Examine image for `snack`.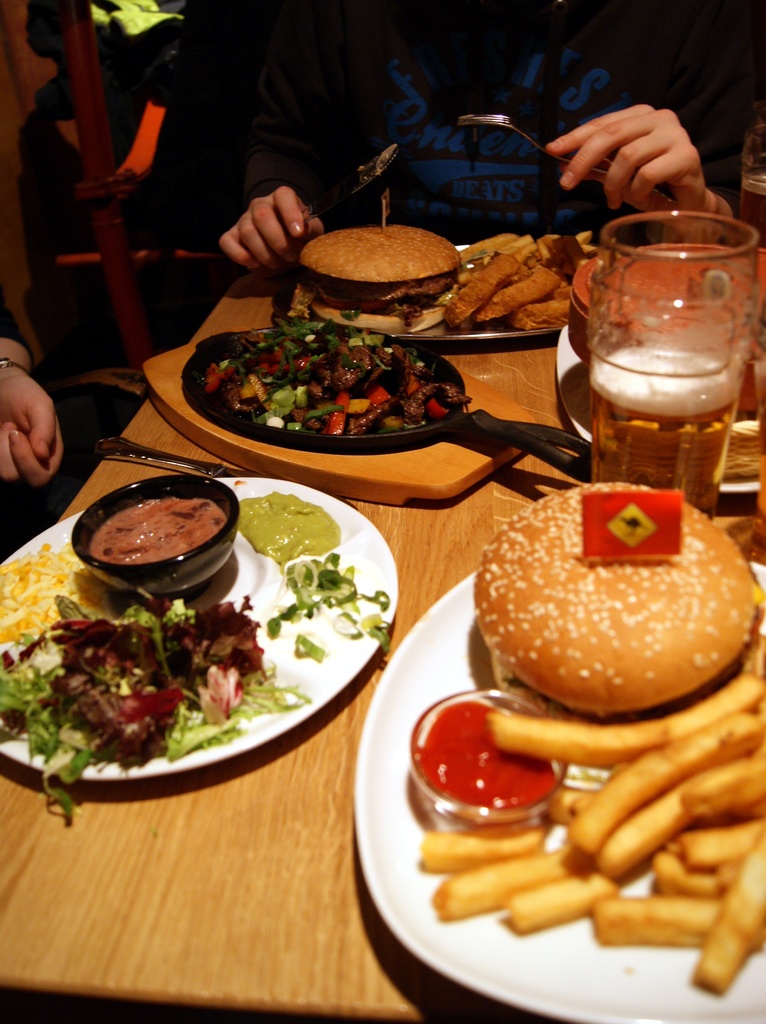
Examination result: {"left": 469, "top": 479, "right": 765, "bottom": 725}.
